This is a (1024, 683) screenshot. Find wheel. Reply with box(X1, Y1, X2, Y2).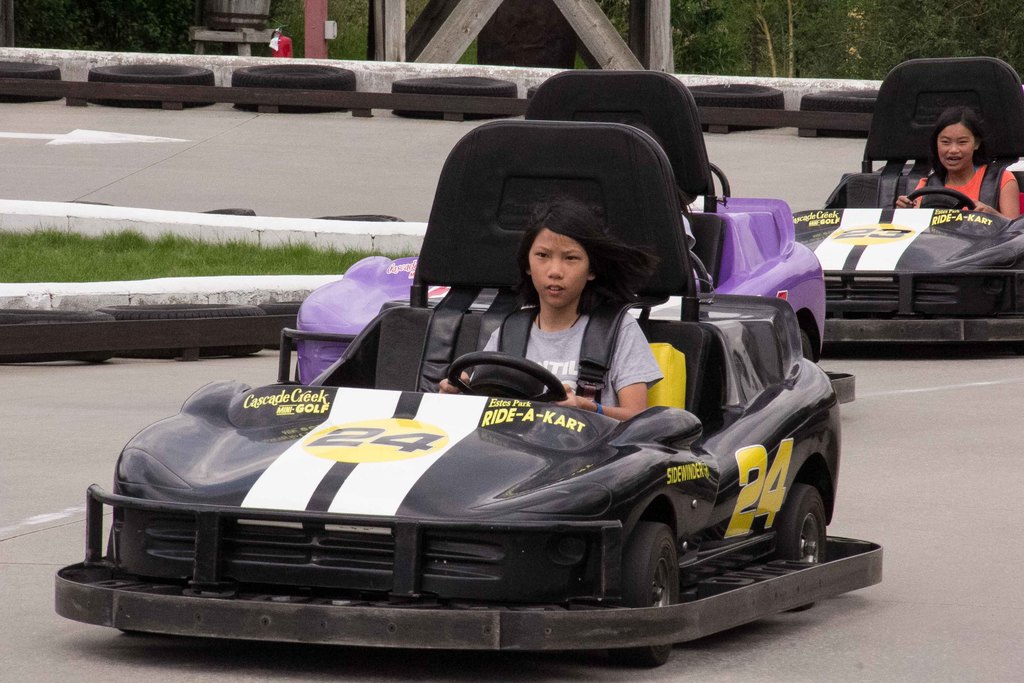
box(797, 330, 813, 361).
